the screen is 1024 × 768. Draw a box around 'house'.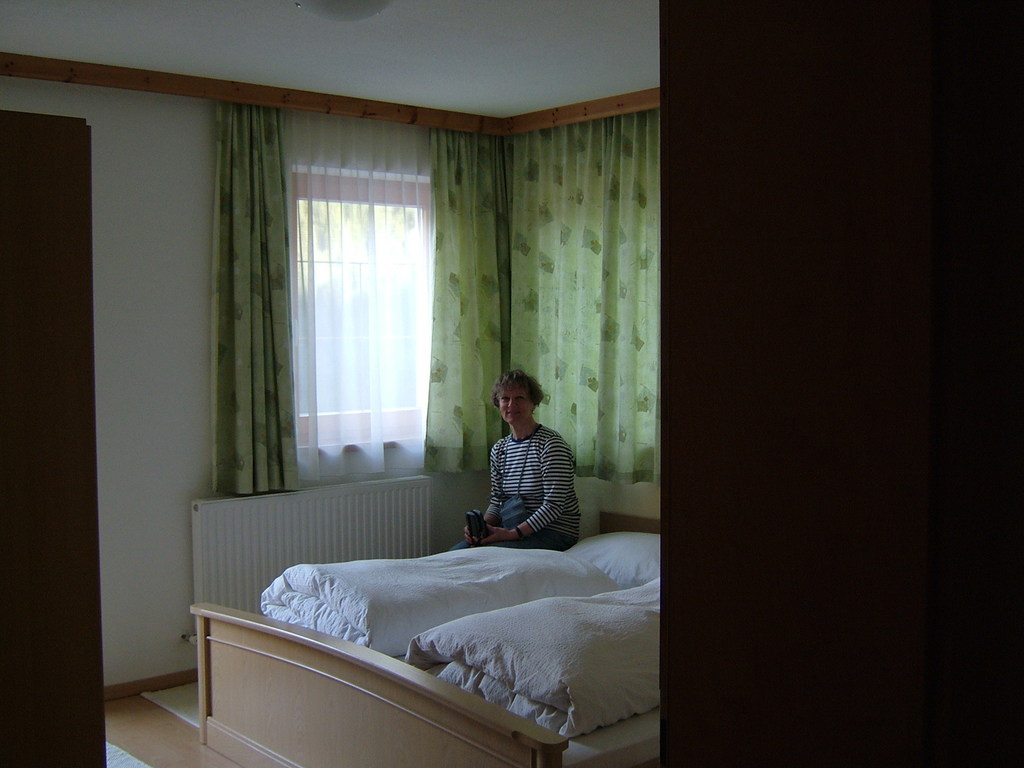
(left=0, top=0, right=660, bottom=767).
